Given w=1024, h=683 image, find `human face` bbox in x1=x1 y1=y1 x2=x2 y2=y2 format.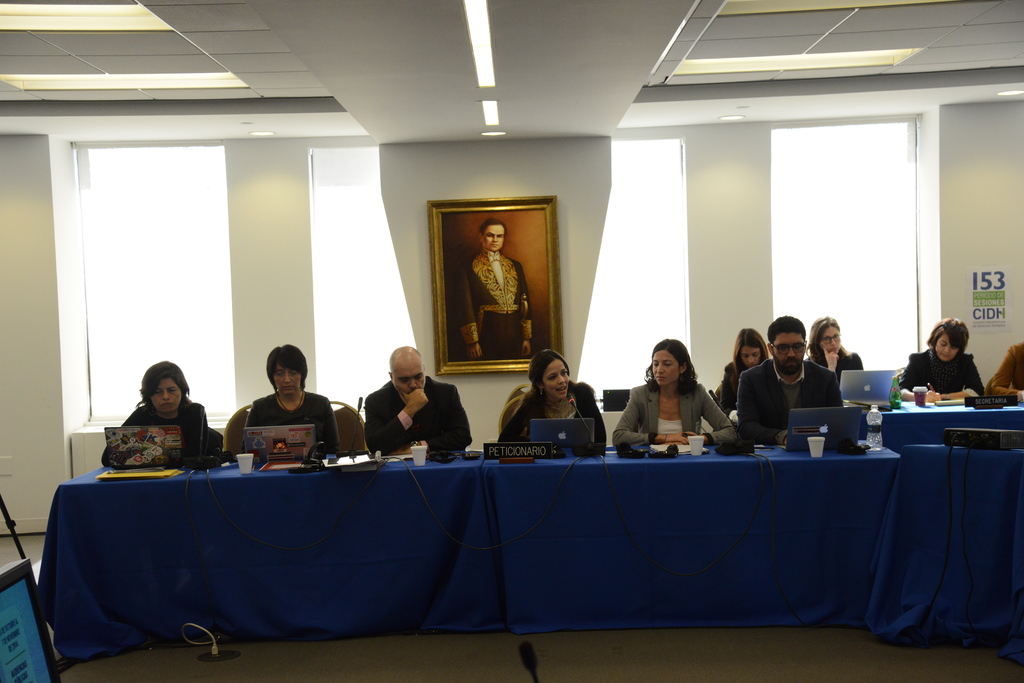
x1=742 y1=347 x2=763 y2=366.
